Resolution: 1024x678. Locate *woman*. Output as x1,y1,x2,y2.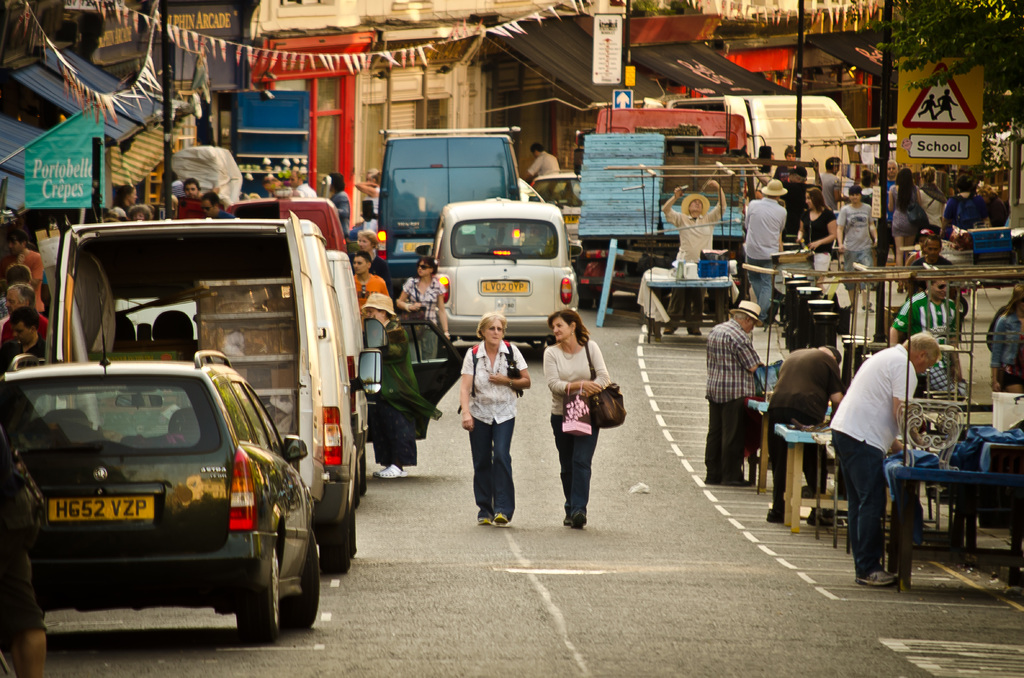
796,185,834,281.
